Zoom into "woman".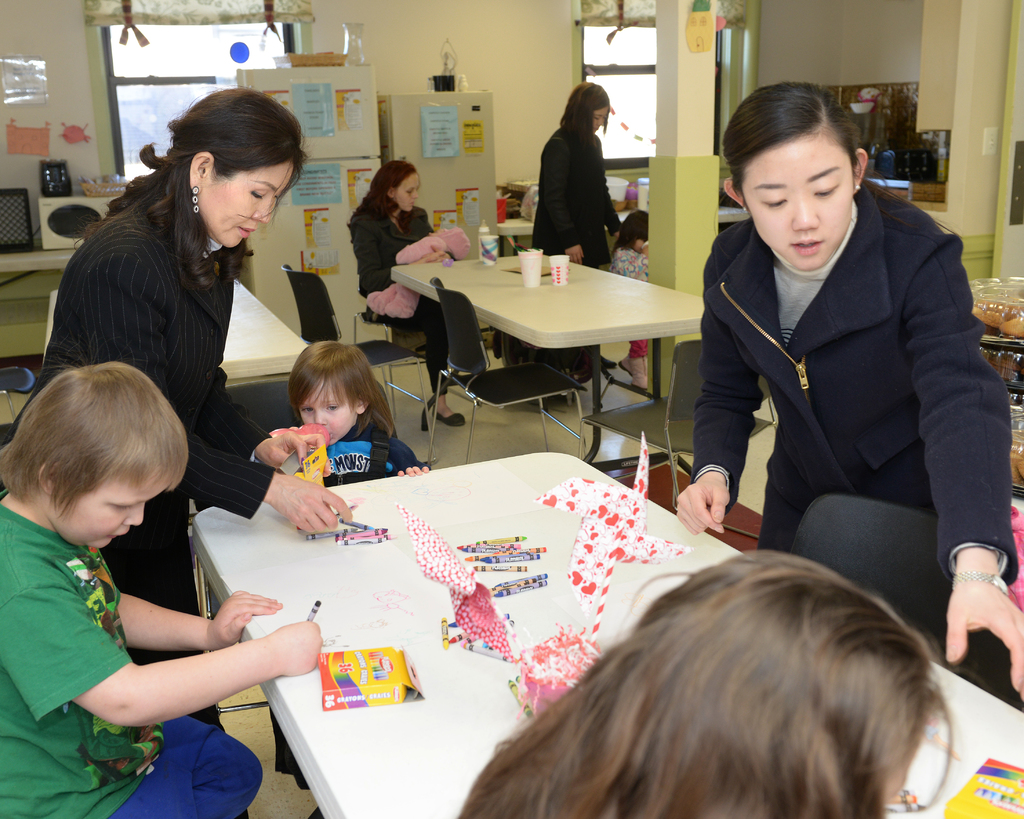
Zoom target: <box>348,159,465,427</box>.
